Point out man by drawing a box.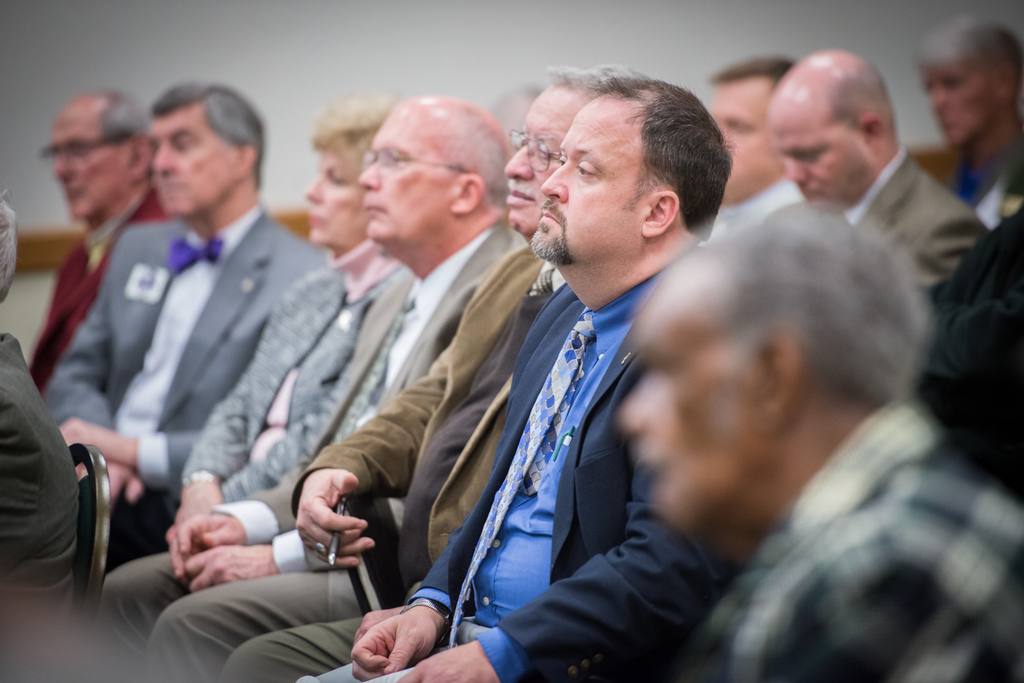
box(144, 58, 648, 682).
